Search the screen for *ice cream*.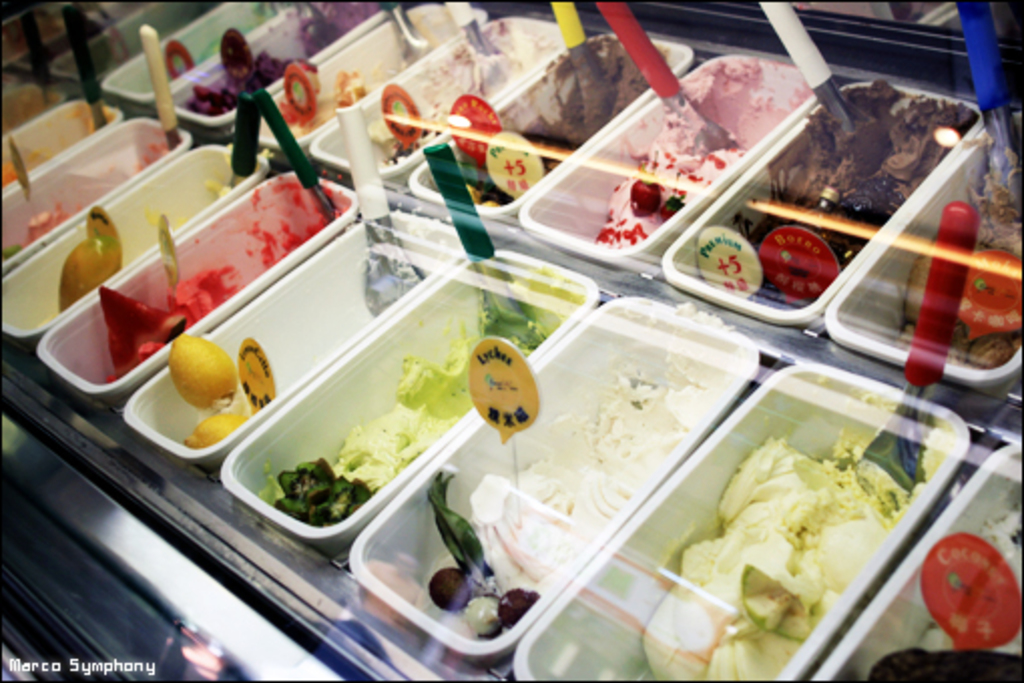
Found at {"x1": 321, "y1": 8, "x2": 568, "y2": 163}.
